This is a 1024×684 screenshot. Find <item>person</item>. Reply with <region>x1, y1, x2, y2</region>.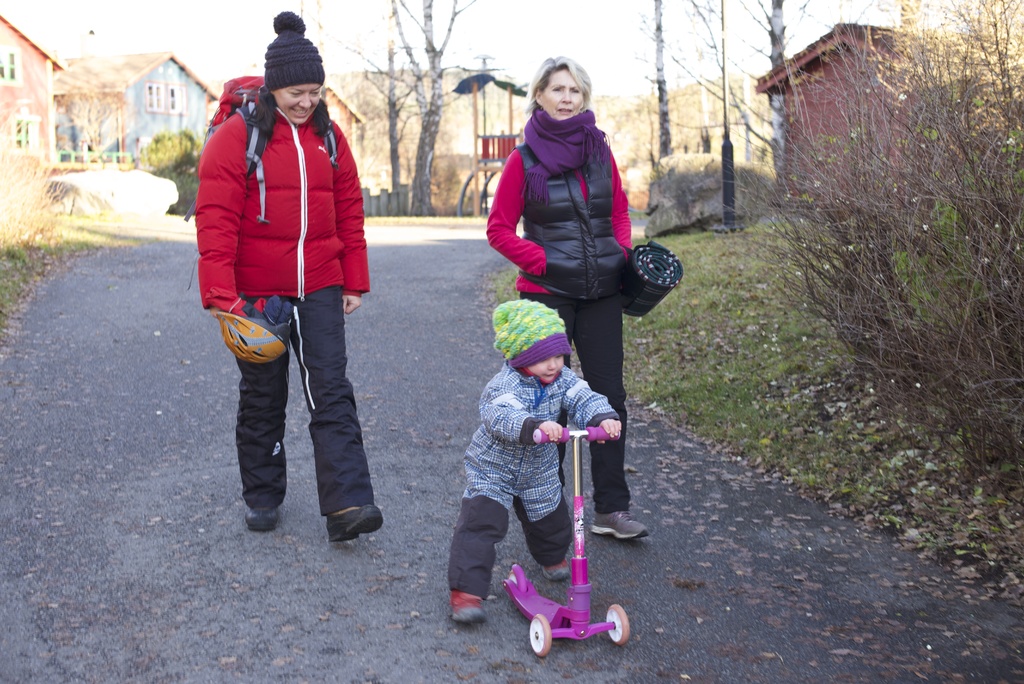
<region>479, 51, 649, 539</region>.
